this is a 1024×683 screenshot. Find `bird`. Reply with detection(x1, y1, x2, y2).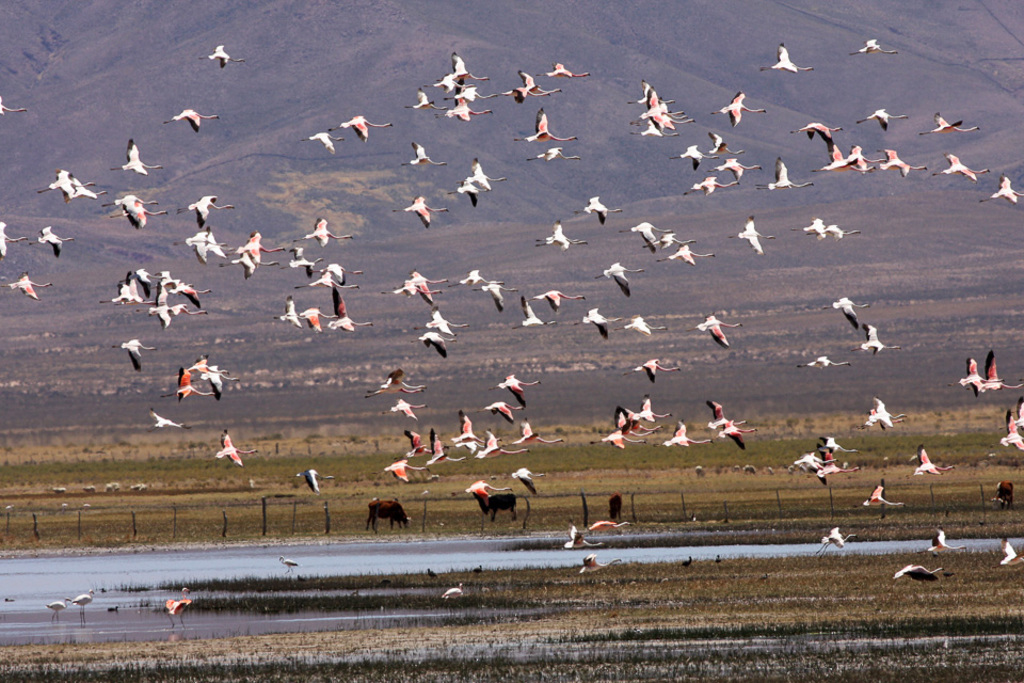
detection(517, 69, 564, 92).
